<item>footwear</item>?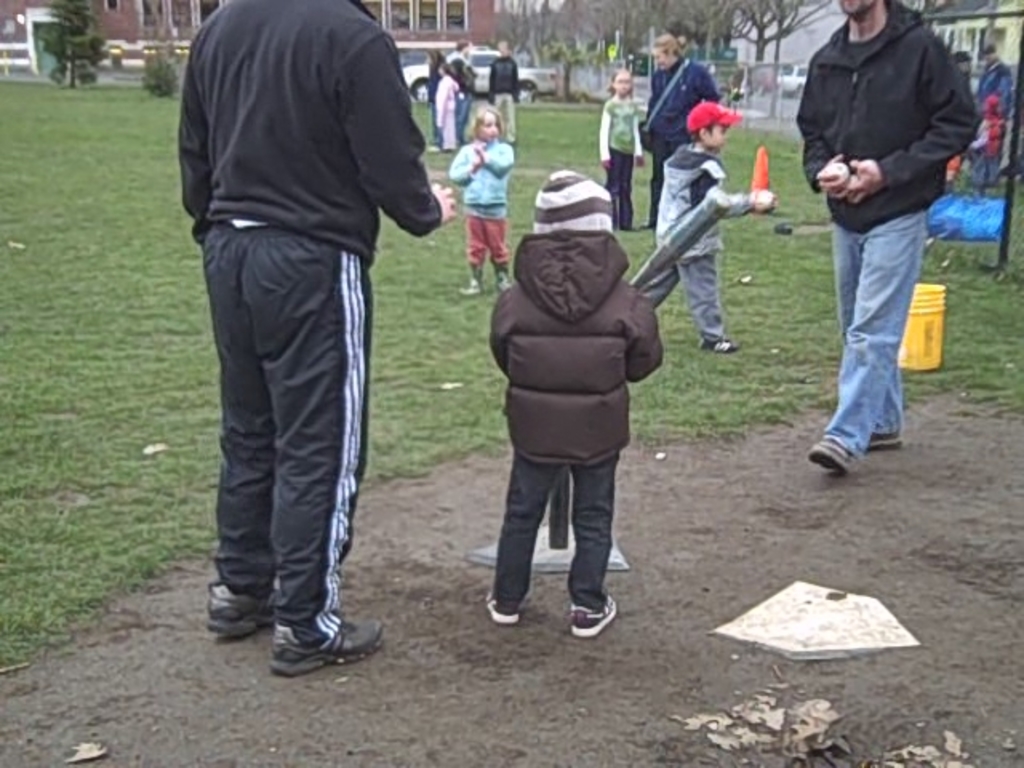
{"left": 453, "top": 277, "right": 478, "bottom": 294}
